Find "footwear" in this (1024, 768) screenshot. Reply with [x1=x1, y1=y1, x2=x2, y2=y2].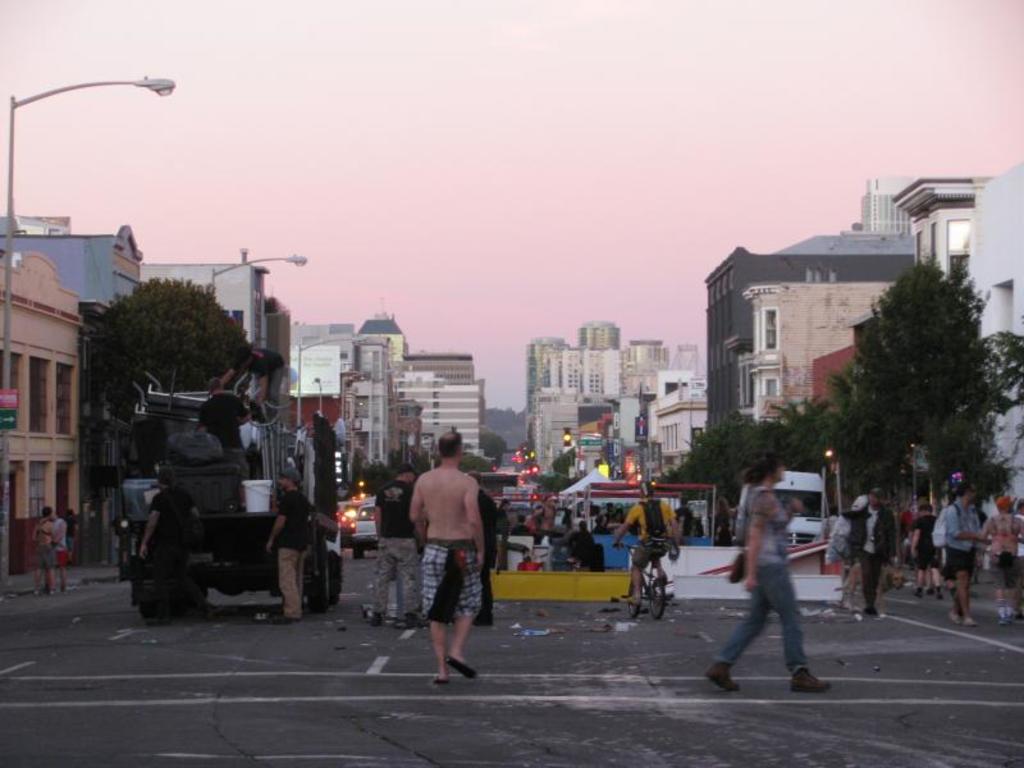
[x1=447, y1=657, x2=483, y2=680].
